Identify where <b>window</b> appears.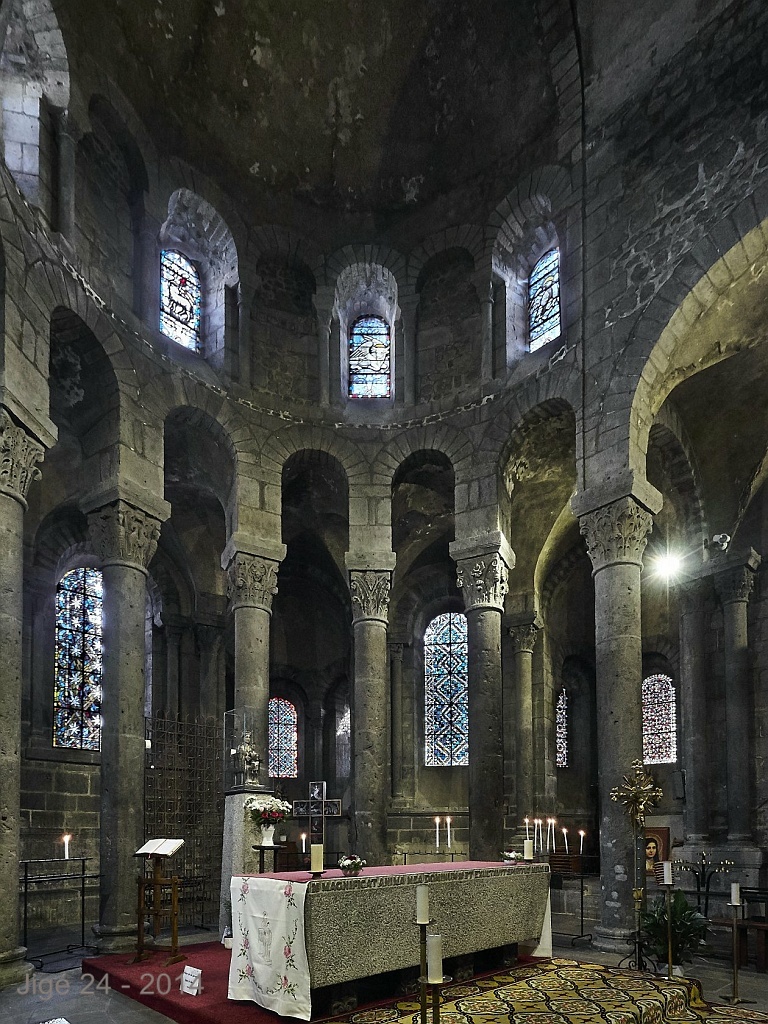
Appears at rect(324, 237, 414, 405).
